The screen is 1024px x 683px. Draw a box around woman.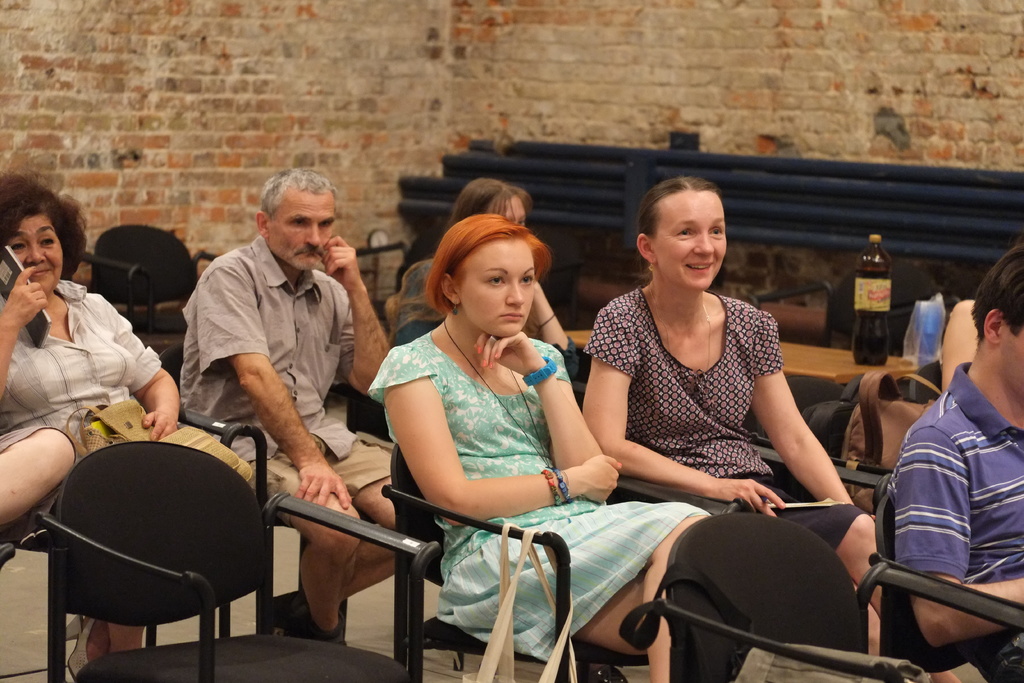
{"left": 585, "top": 181, "right": 890, "bottom": 617}.
